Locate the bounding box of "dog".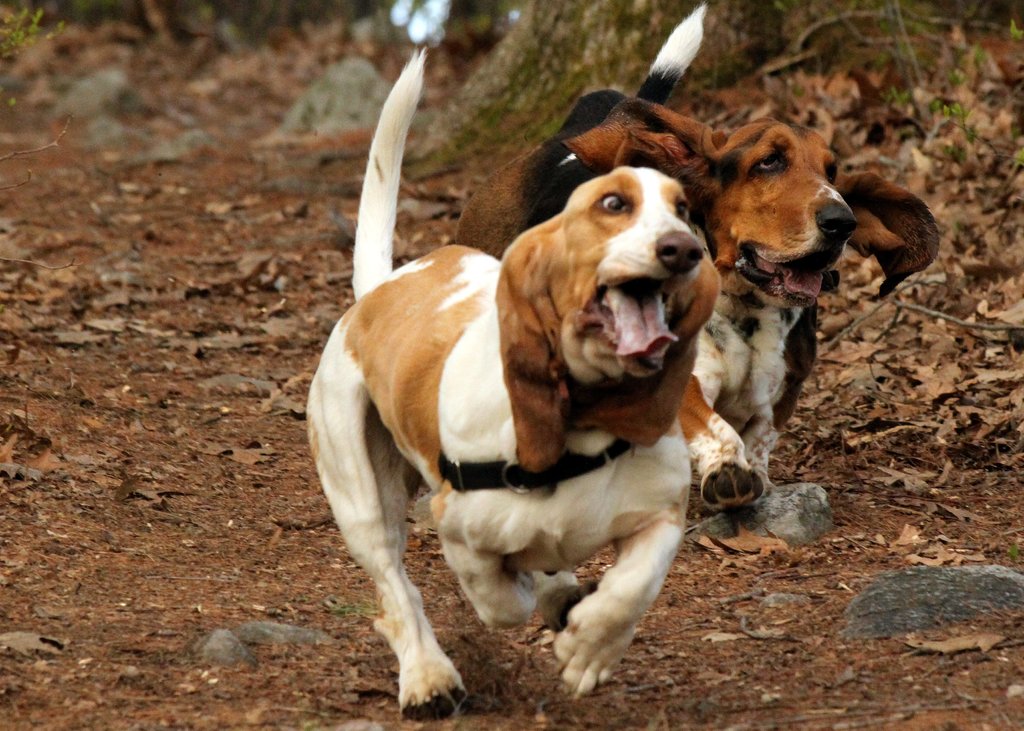
Bounding box: (left=452, top=0, right=940, bottom=504).
